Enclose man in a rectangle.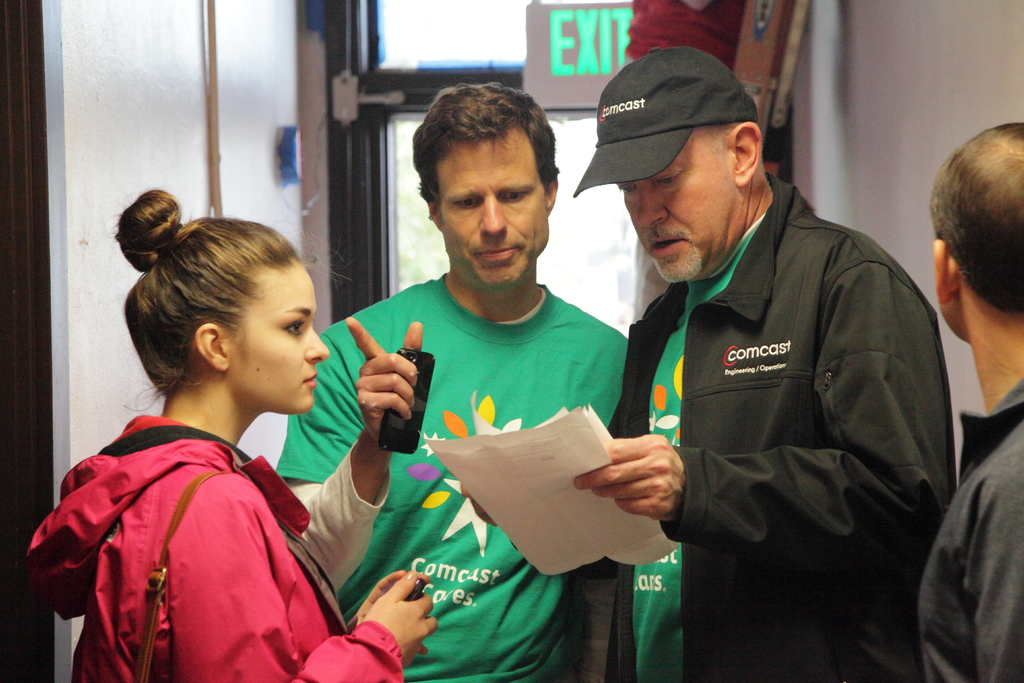
(275,73,637,682).
